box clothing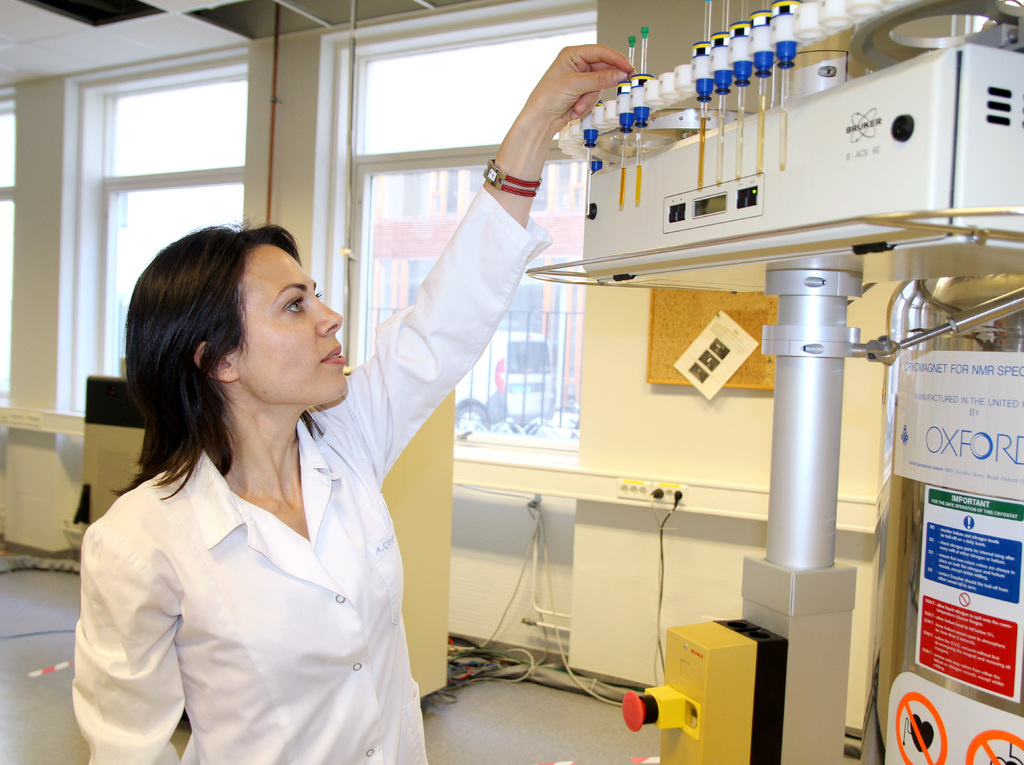
(68, 181, 554, 764)
